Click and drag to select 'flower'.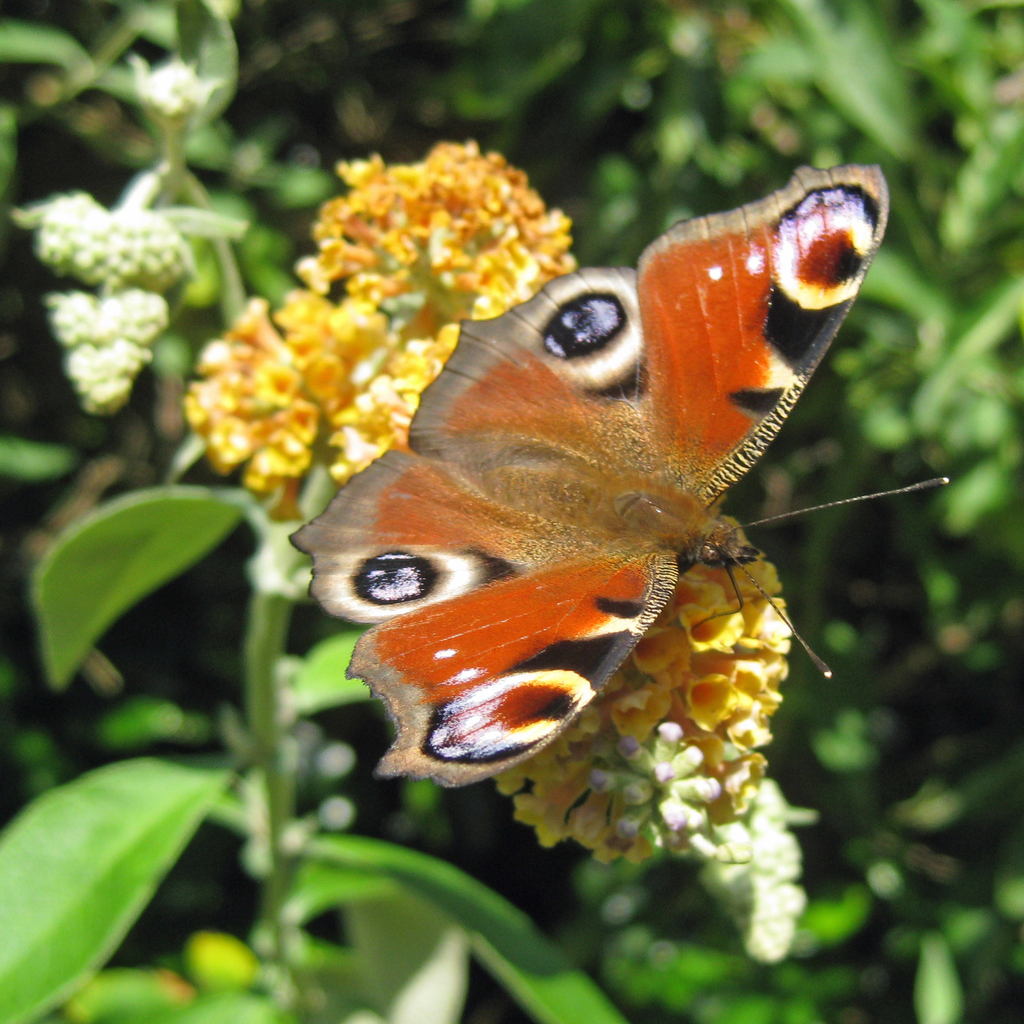
Selection: region(196, 117, 872, 902).
